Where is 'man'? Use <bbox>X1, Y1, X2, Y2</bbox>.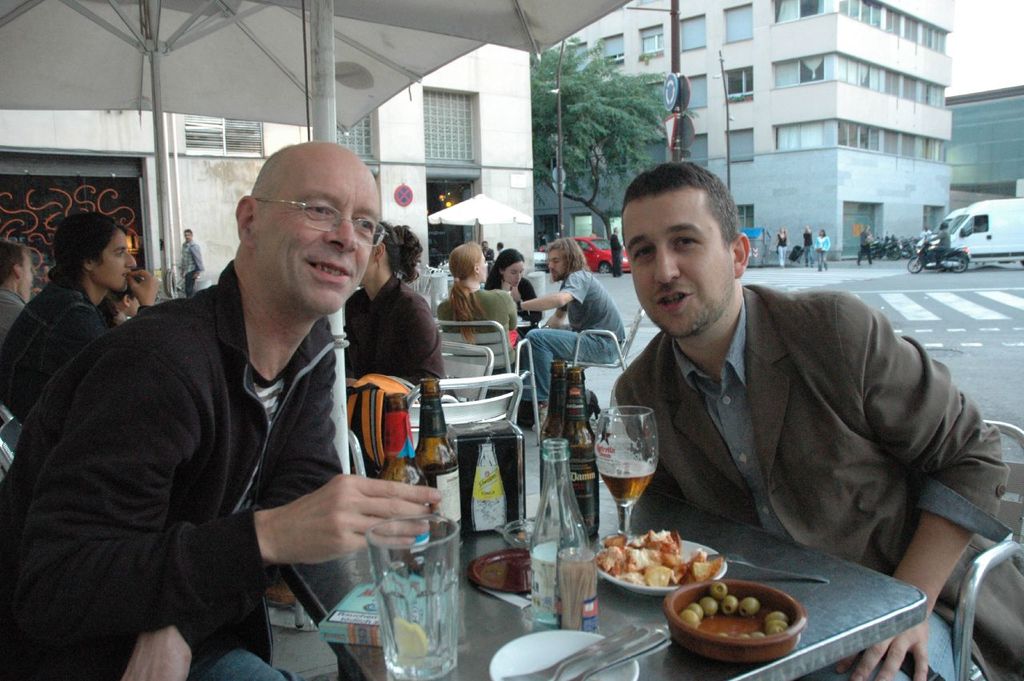
<bbox>0, 211, 161, 420</bbox>.
